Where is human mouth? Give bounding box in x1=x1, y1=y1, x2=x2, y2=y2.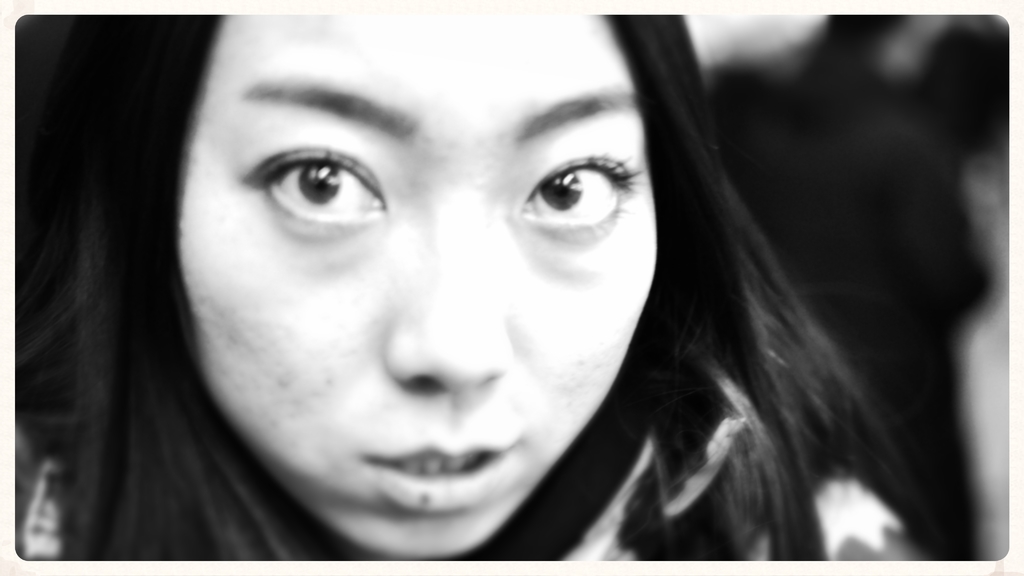
x1=374, y1=415, x2=515, y2=518.
